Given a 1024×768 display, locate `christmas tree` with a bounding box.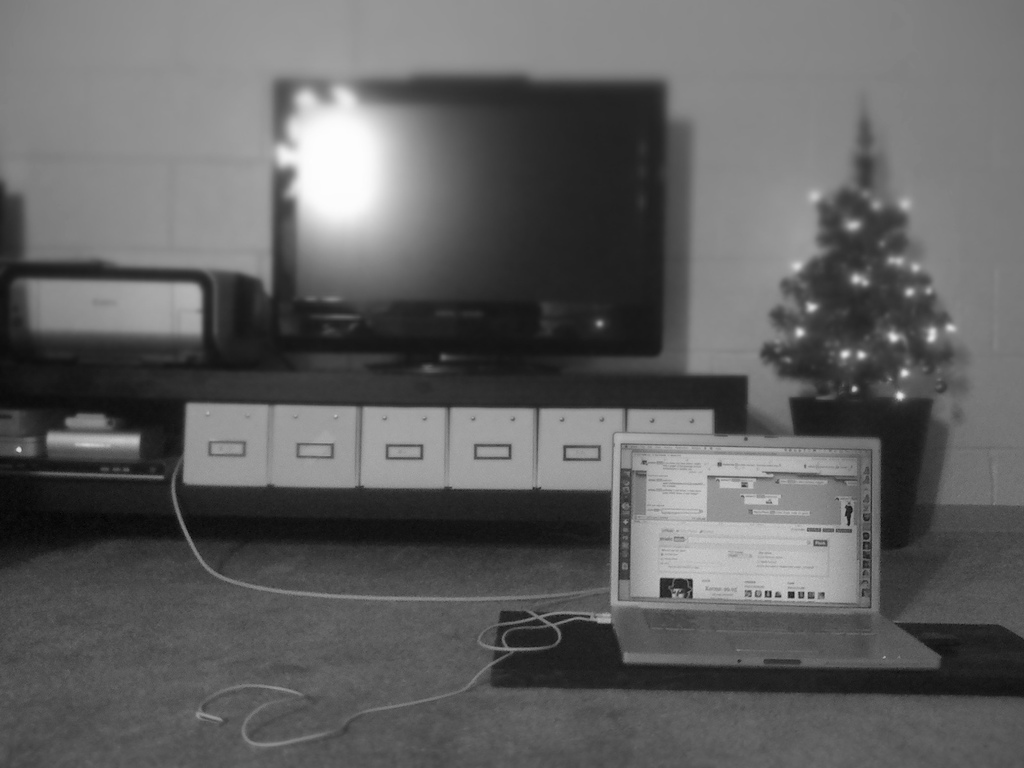
Located: x1=758 y1=167 x2=967 y2=412.
